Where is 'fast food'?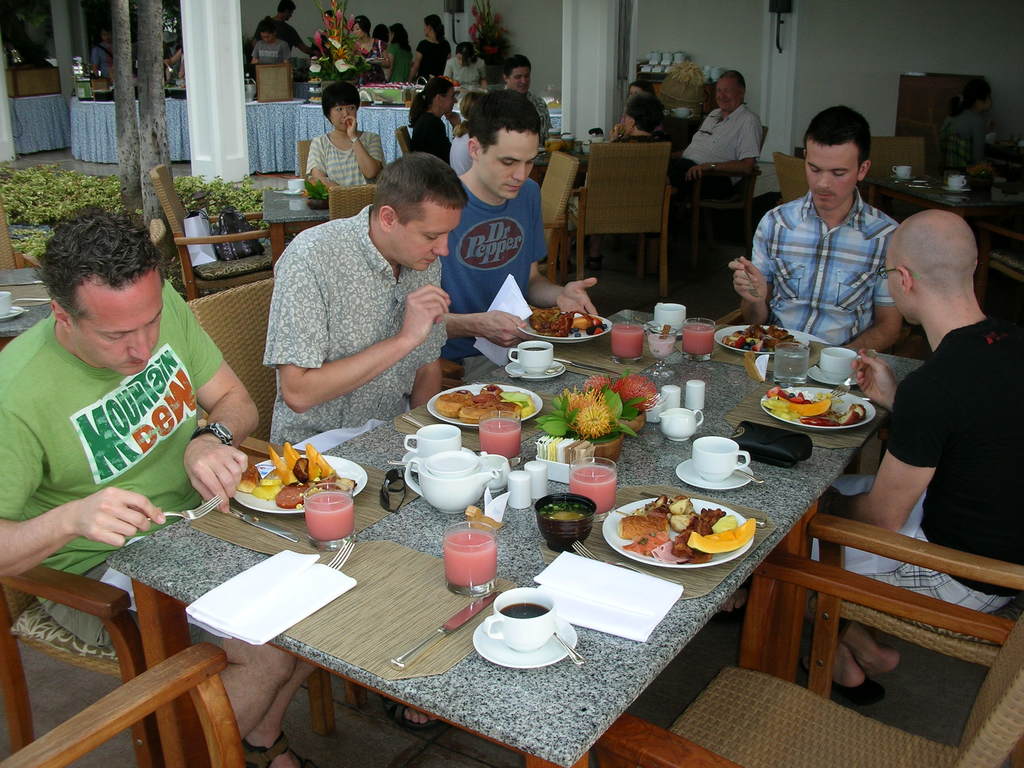
region(323, 471, 352, 492).
